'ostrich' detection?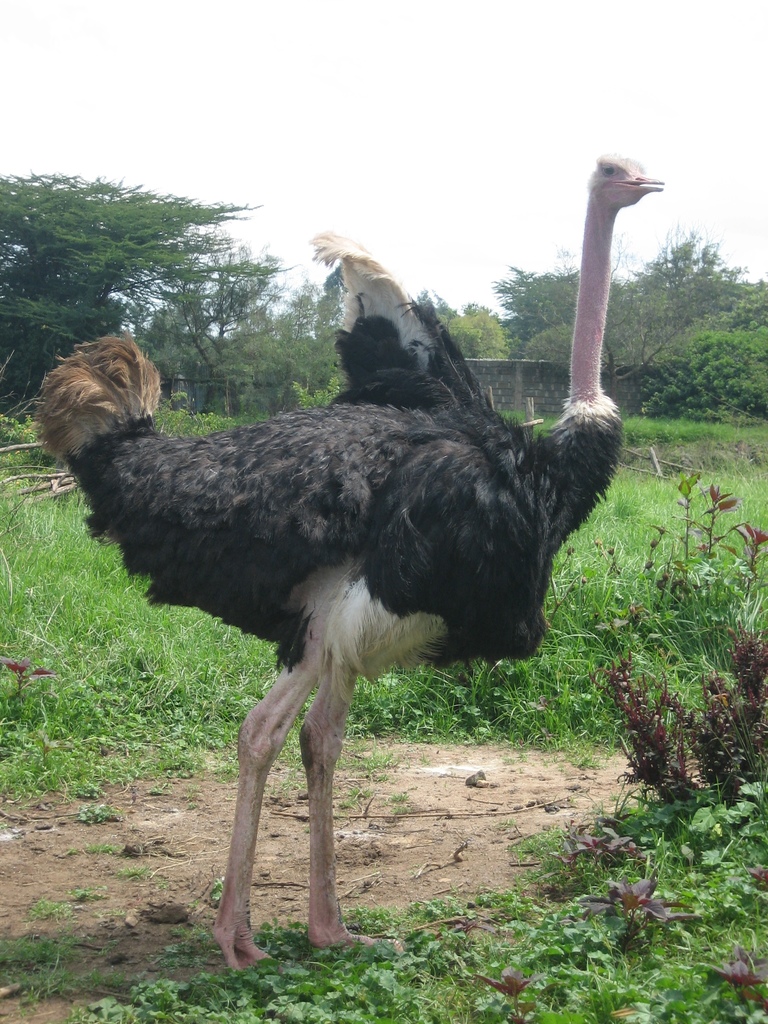
detection(30, 142, 667, 970)
